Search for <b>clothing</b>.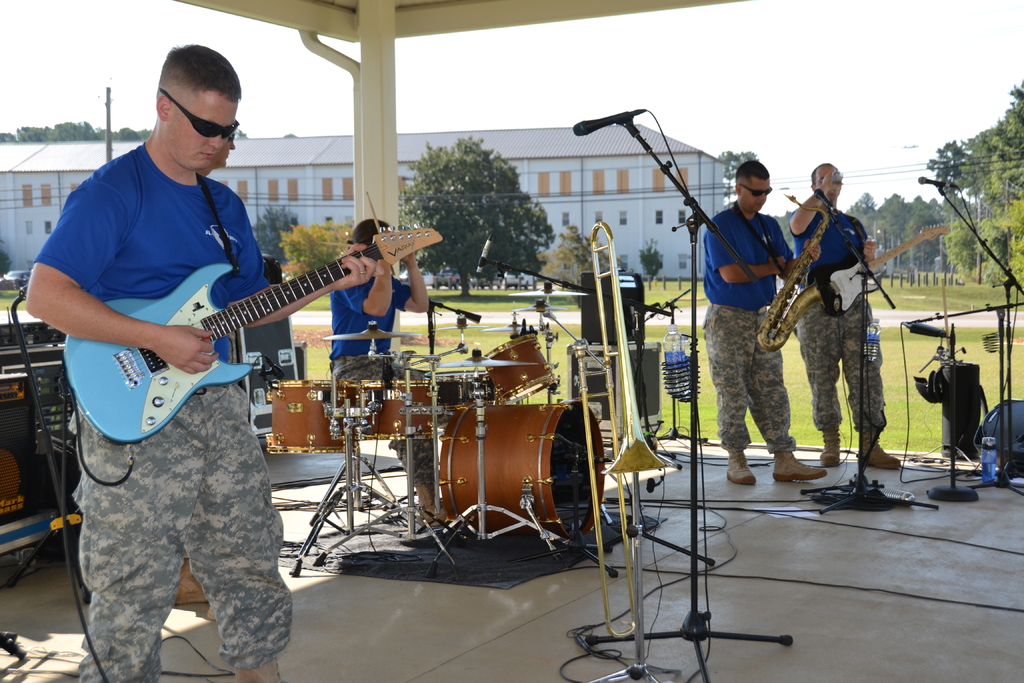
Found at x1=794, y1=177, x2=898, y2=448.
